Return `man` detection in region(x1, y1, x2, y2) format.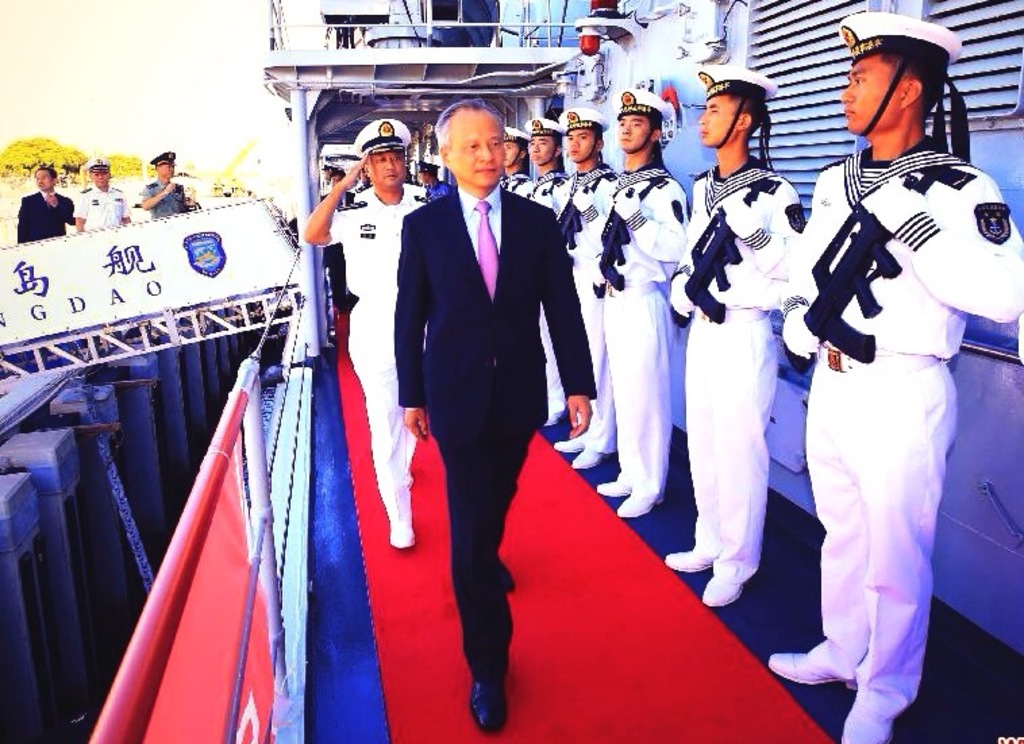
region(527, 115, 567, 425).
